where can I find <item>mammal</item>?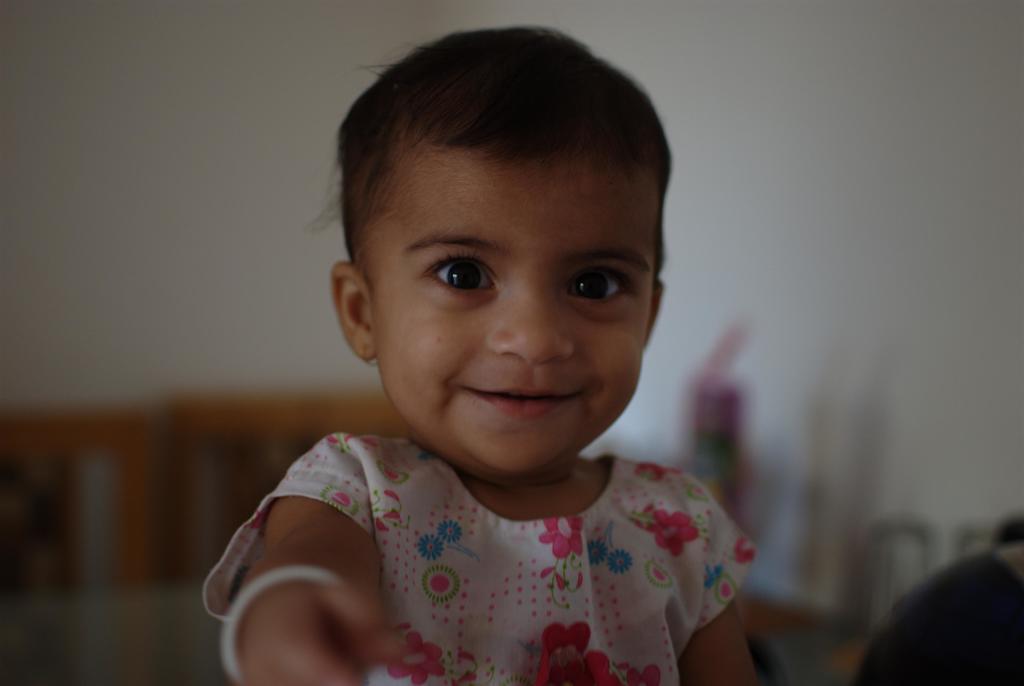
You can find it at {"left": 188, "top": 73, "right": 824, "bottom": 676}.
